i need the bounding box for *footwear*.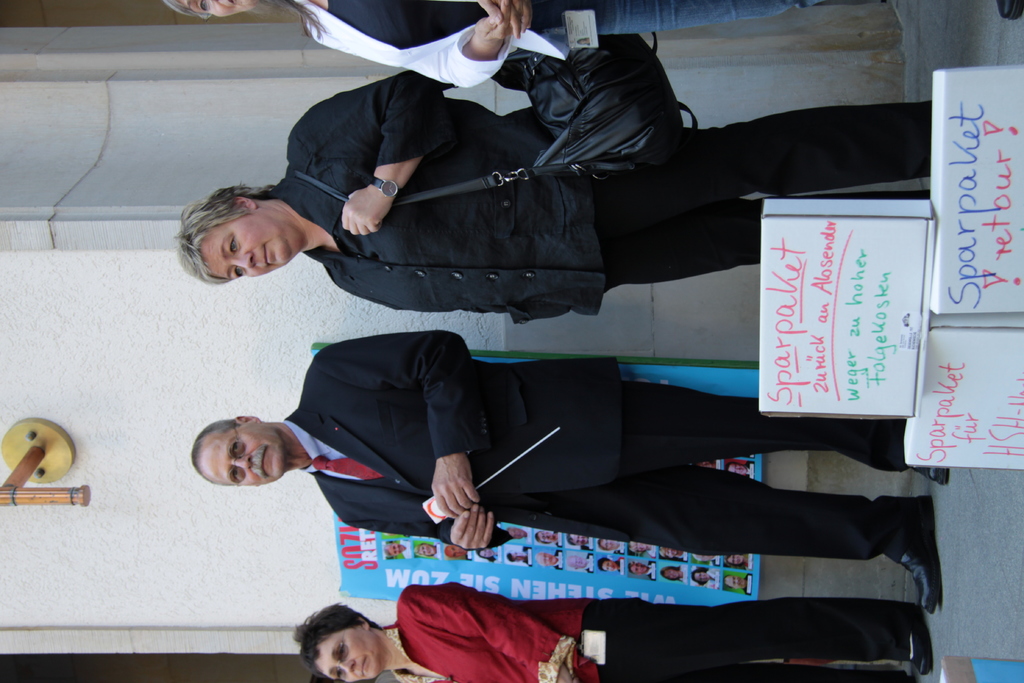
Here it is: {"x1": 880, "y1": 497, "x2": 948, "y2": 614}.
